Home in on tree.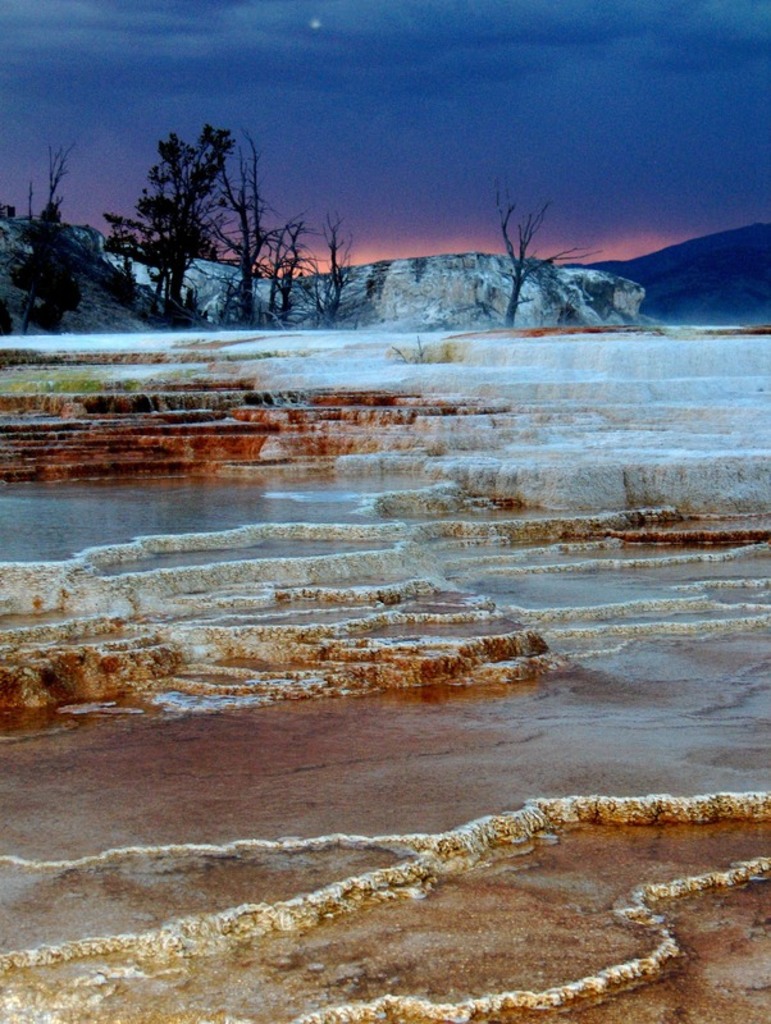
Homed in at 476, 172, 558, 324.
